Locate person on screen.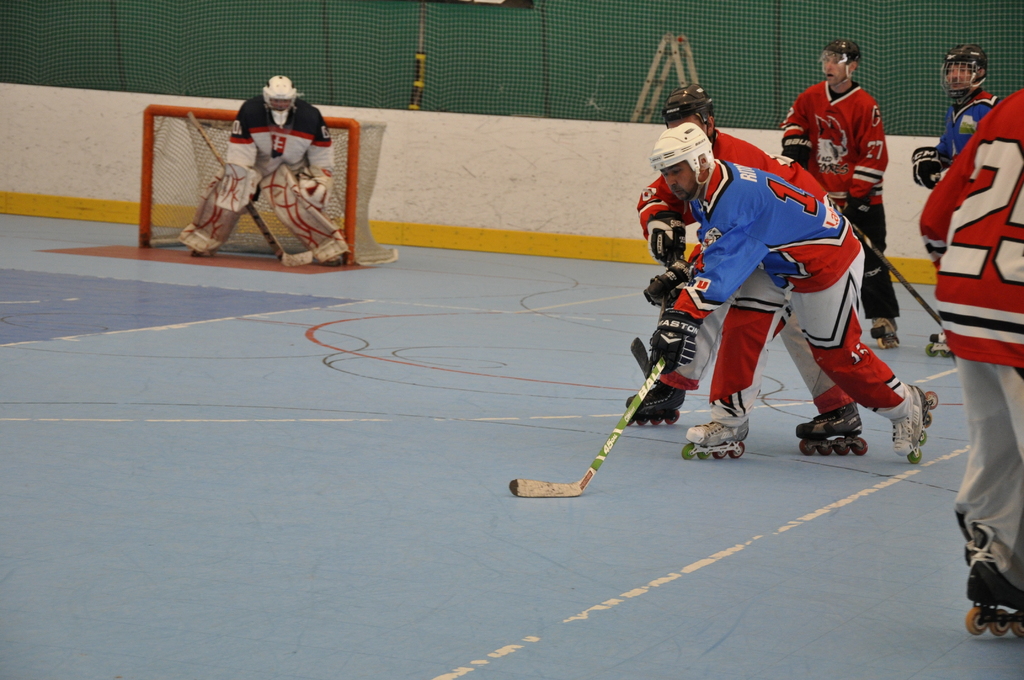
On screen at region(652, 124, 944, 466).
